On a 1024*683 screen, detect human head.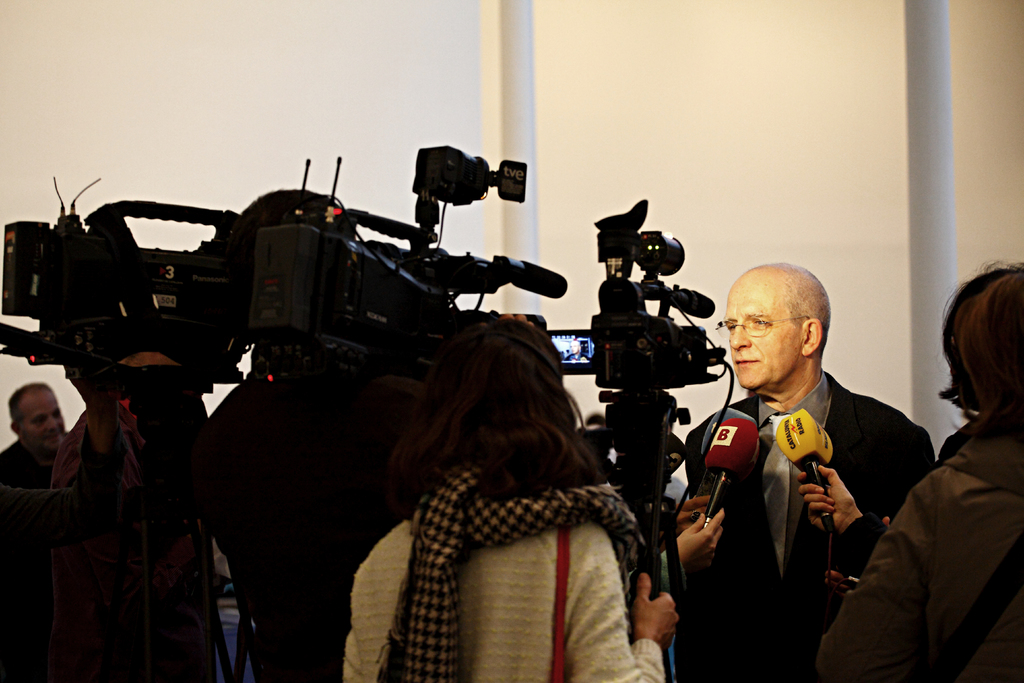
detection(115, 350, 198, 393).
